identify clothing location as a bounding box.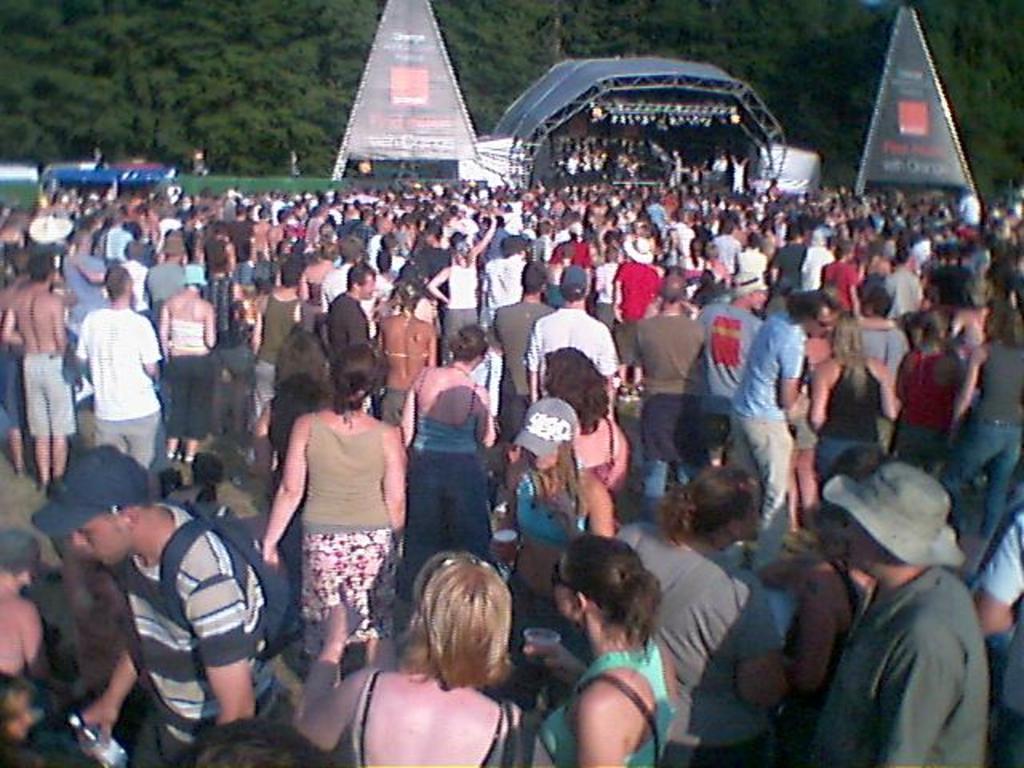
box(106, 219, 139, 270).
